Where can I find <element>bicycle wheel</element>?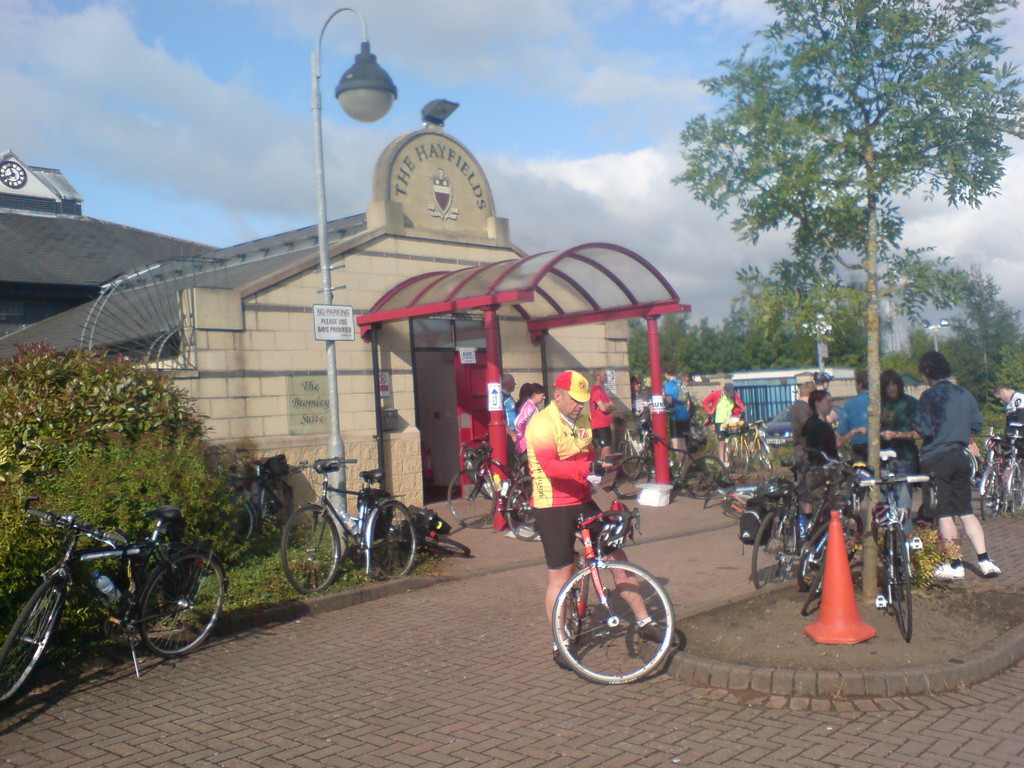
You can find it at <region>232, 498, 255, 540</region>.
